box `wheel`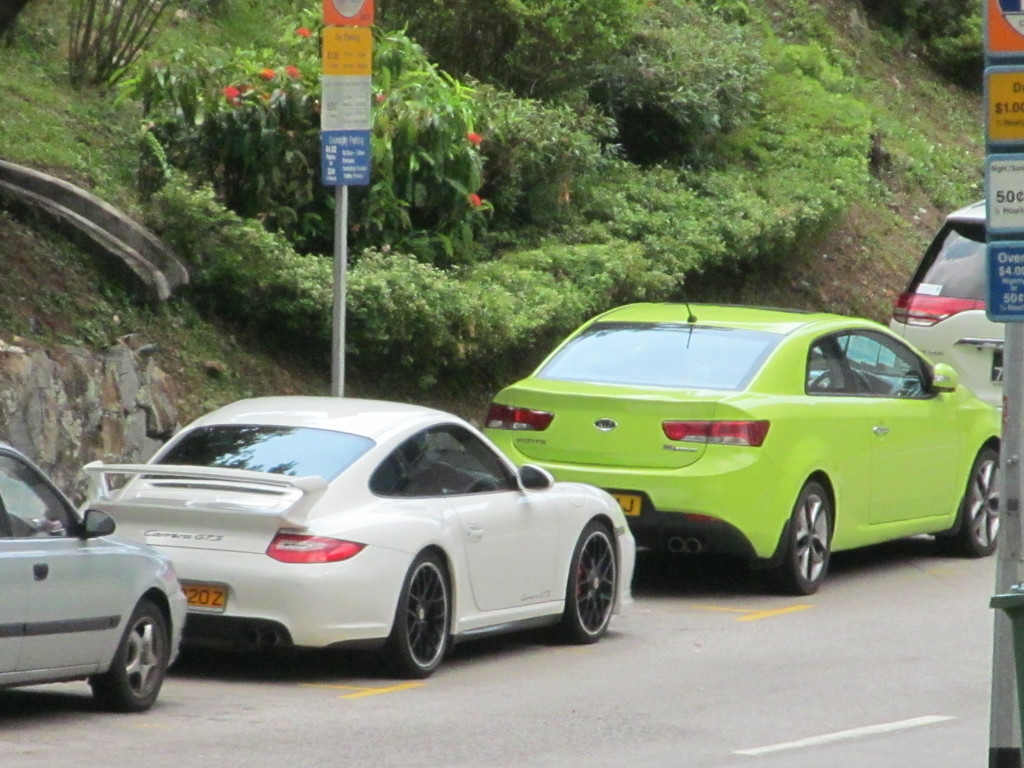
l=380, t=556, r=449, b=675
